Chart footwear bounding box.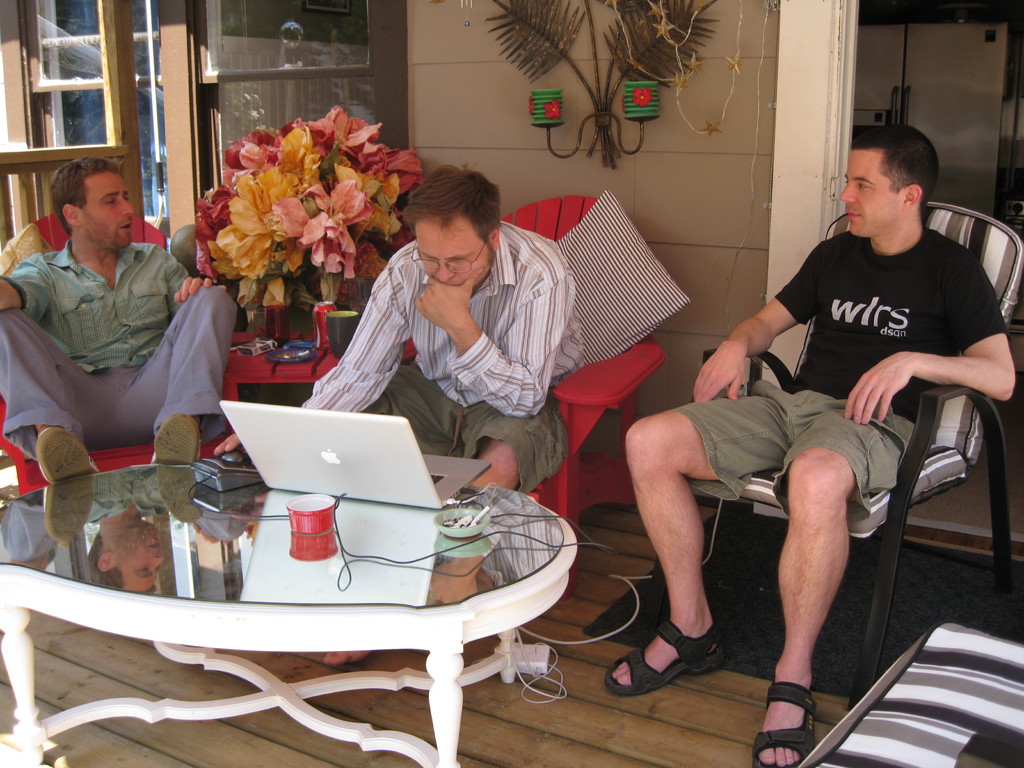
Charted: x1=328, y1=641, x2=380, y2=673.
